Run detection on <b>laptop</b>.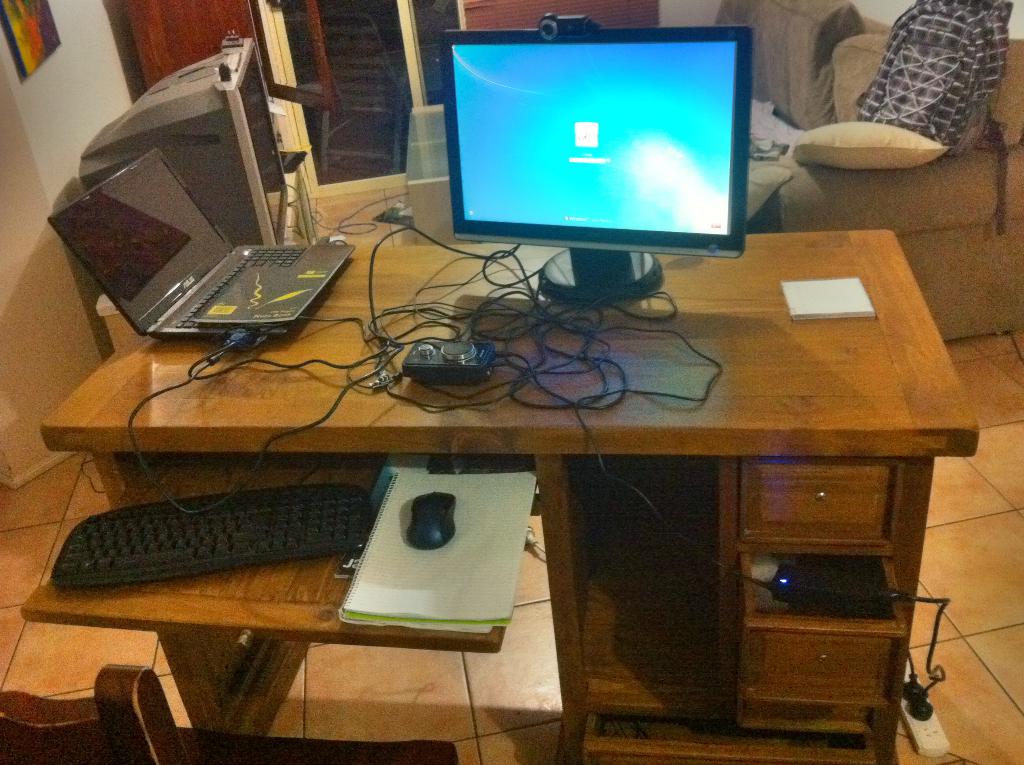
Result: {"x1": 45, "y1": 144, "x2": 357, "y2": 343}.
